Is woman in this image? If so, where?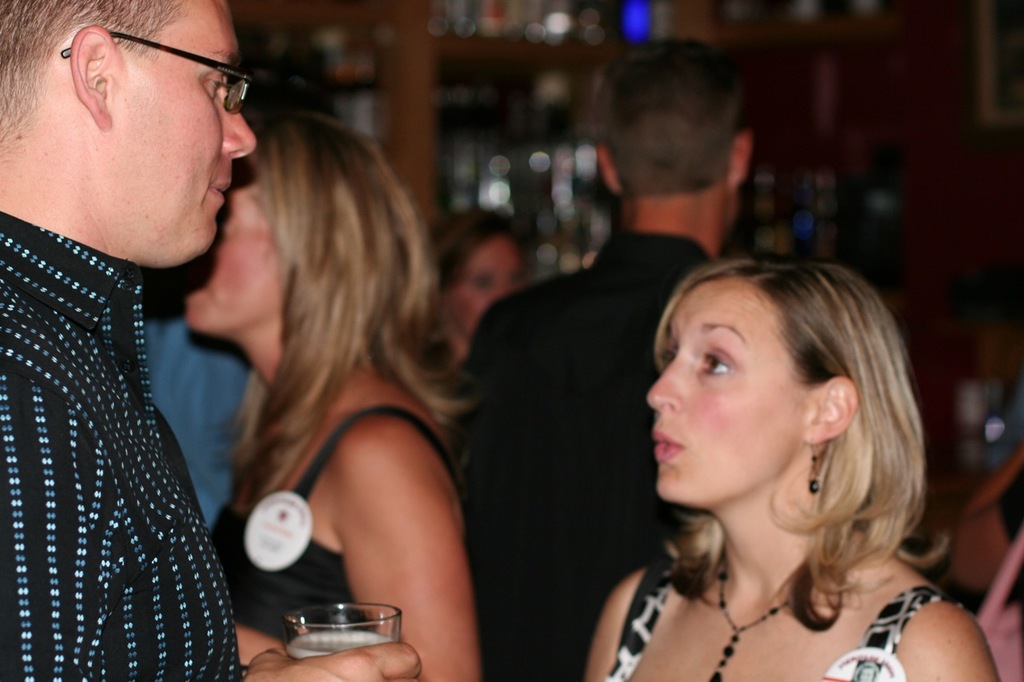
Yes, at [x1=537, y1=216, x2=974, y2=681].
